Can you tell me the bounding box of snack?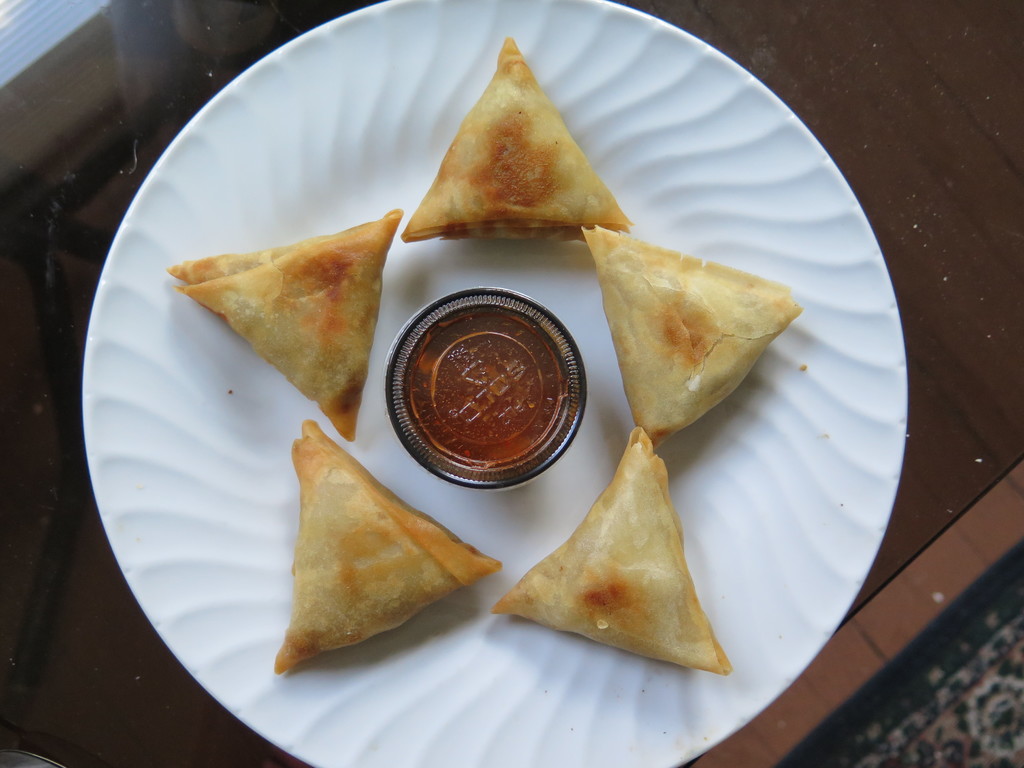
494, 430, 733, 674.
